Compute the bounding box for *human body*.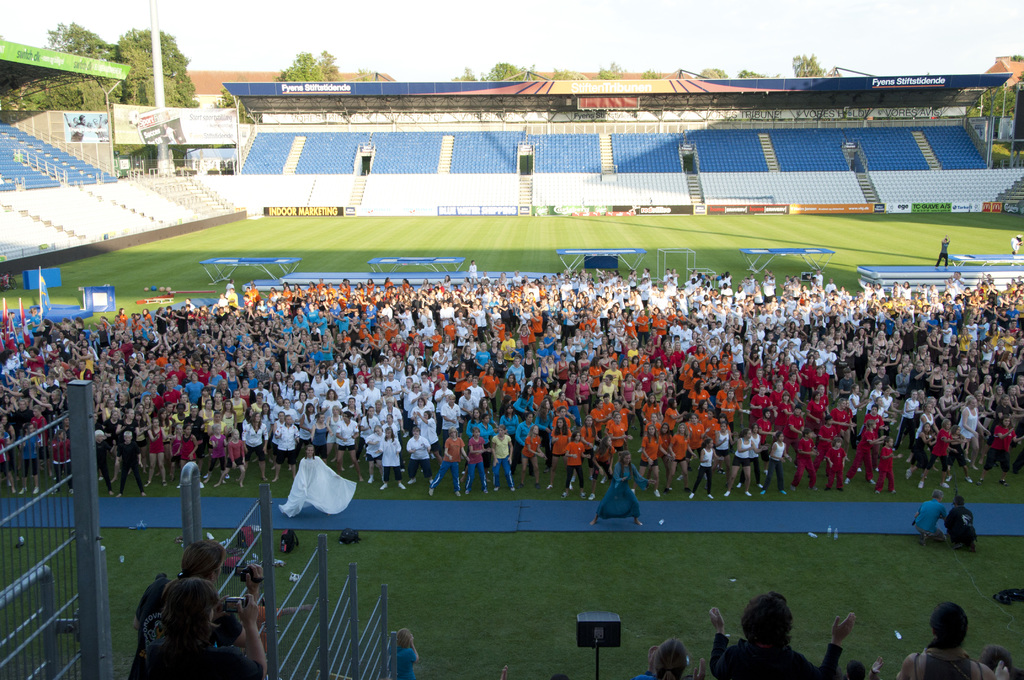
(x1=147, y1=417, x2=163, y2=481).
